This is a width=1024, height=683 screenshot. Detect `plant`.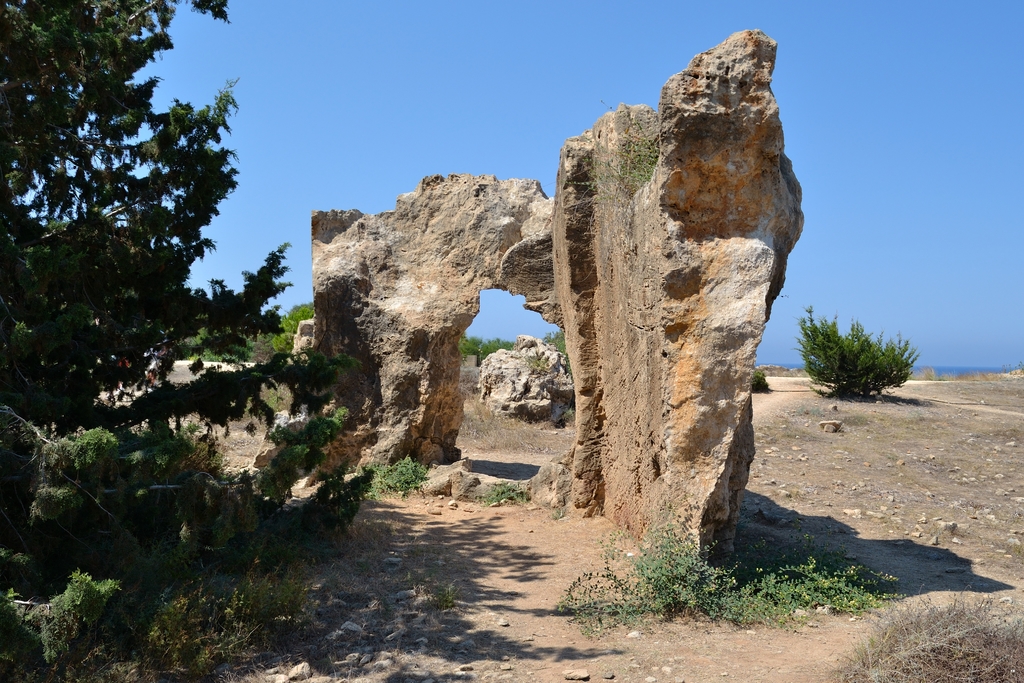
(786,304,929,415).
